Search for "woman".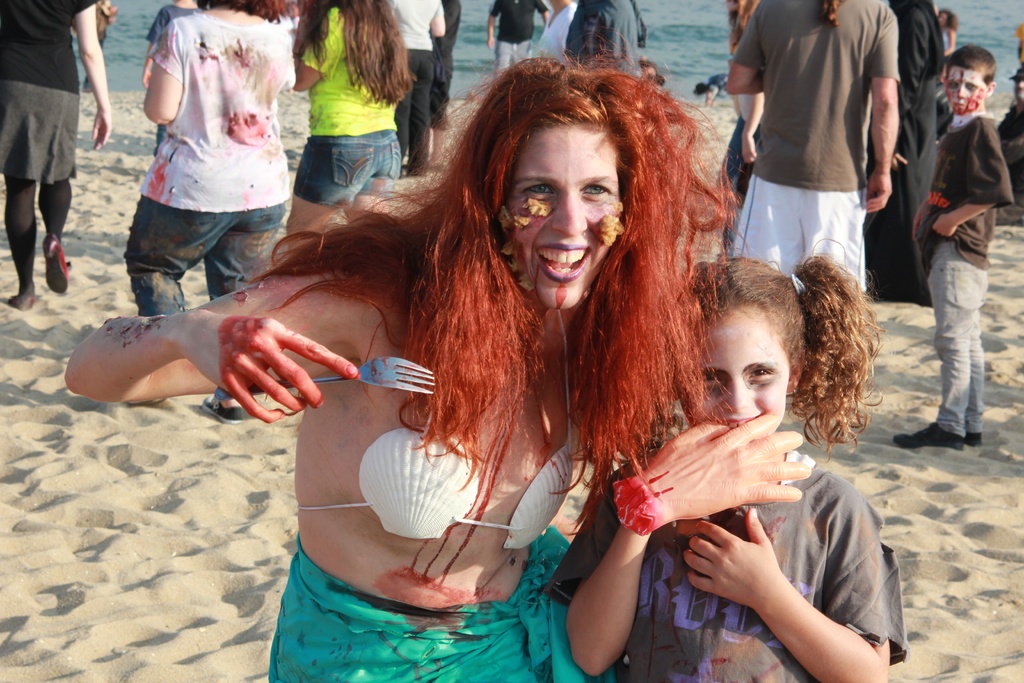
Found at {"left": 934, "top": 5, "right": 958, "bottom": 58}.
